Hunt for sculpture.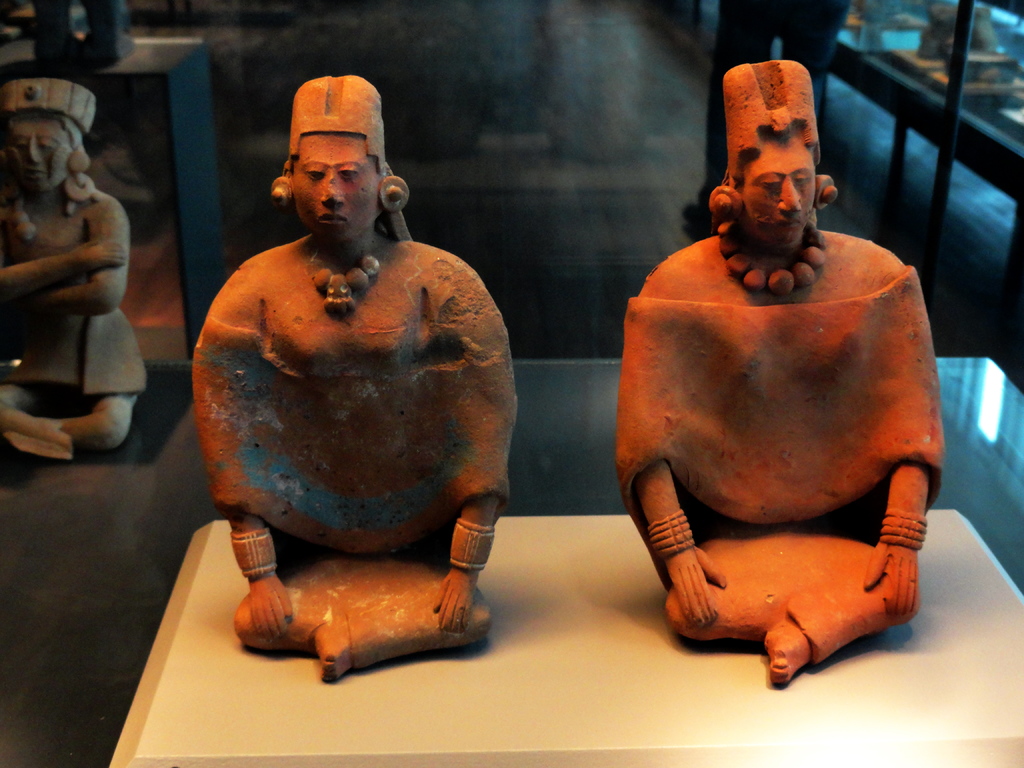
Hunted down at {"left": 0, "top": 75, "right": 149, "bottom": 461}.
